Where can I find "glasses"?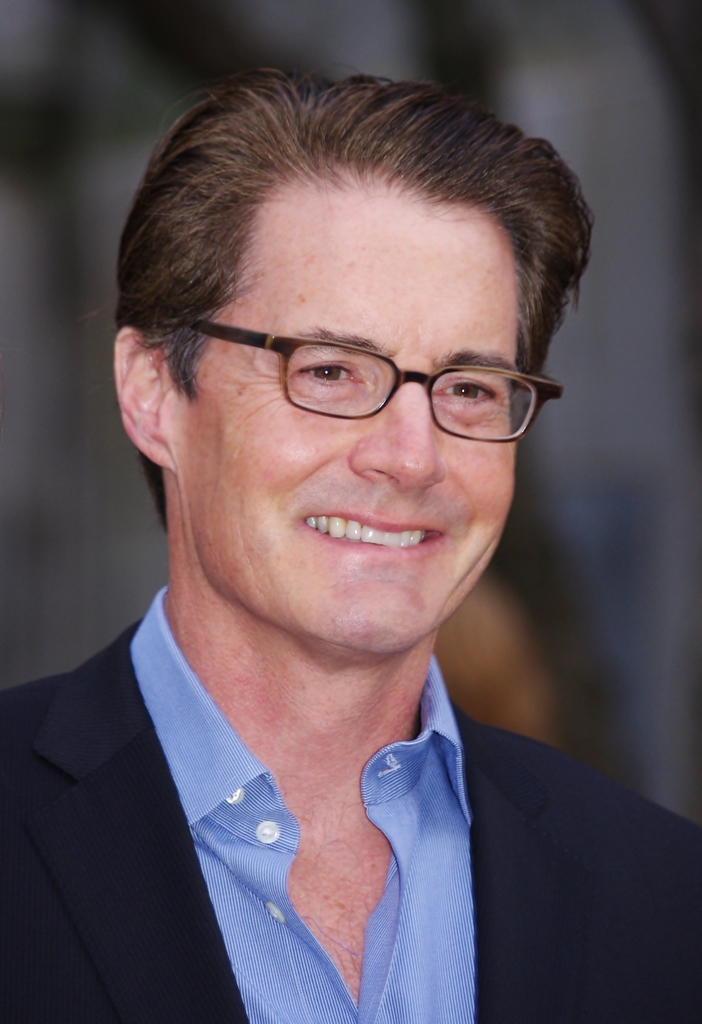
You can find it at bbox=(202, 305, 564, 431).
